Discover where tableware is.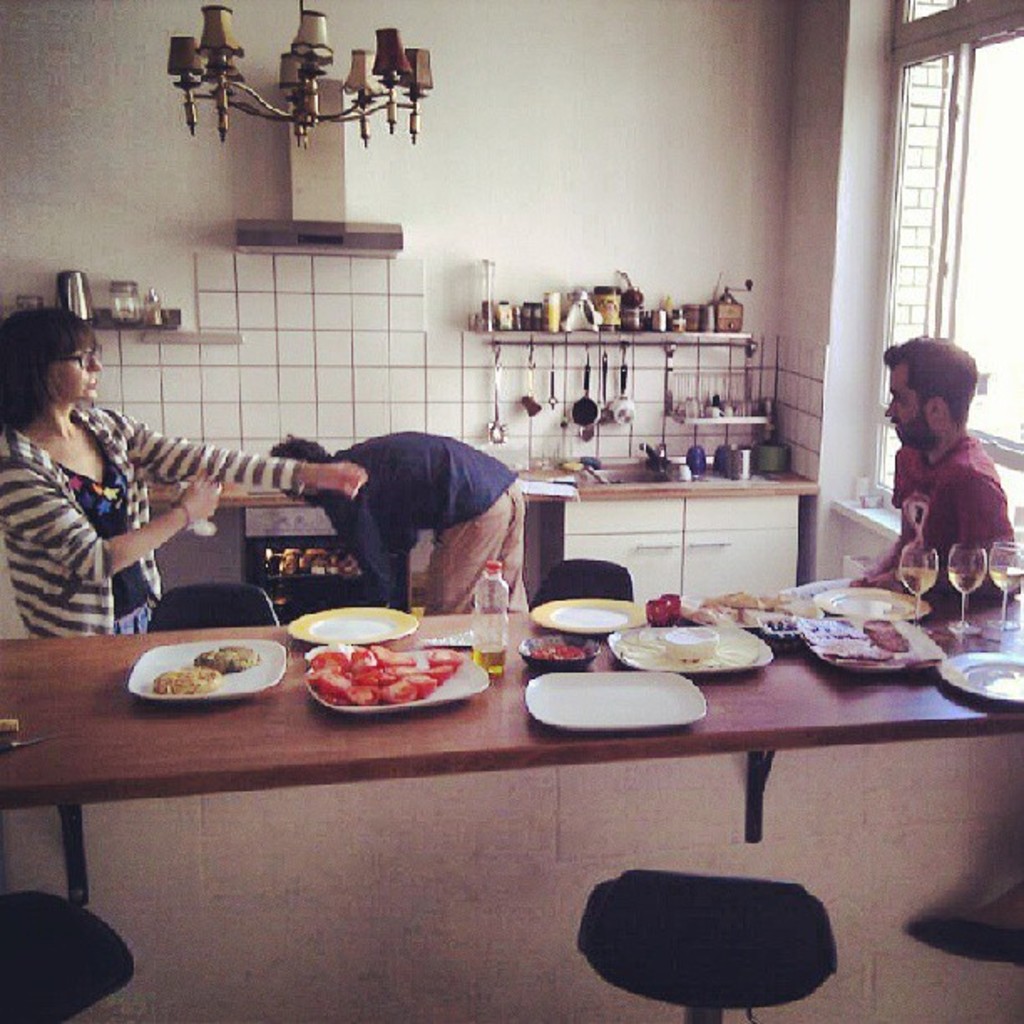
Discovered at pyautogui.locateOnScreen(815, 579, 929, 626).
